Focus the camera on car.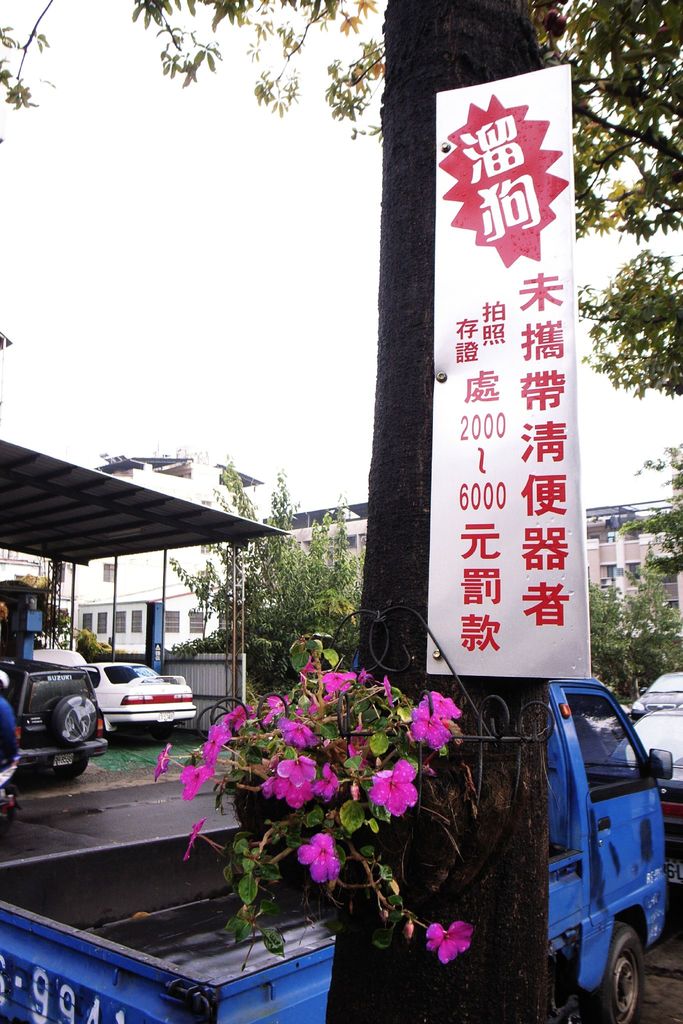
Focus region: {"left": 9, "top": 642, "right": 101, "bottom": 794}.
